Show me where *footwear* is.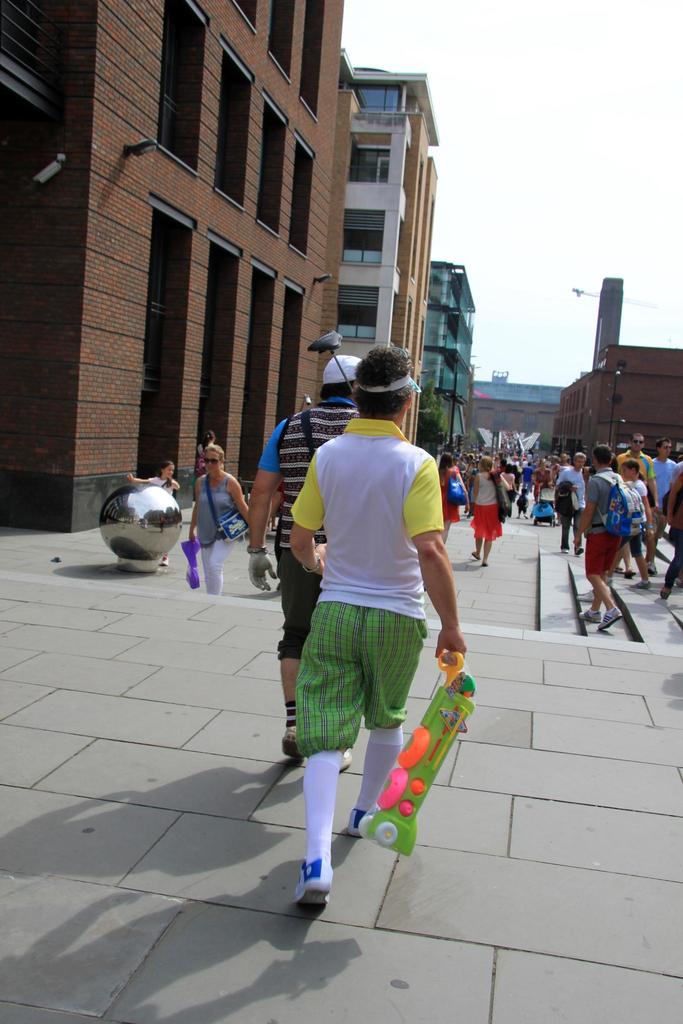
*footwear* is at BBox(346, 805, 369, 840).
